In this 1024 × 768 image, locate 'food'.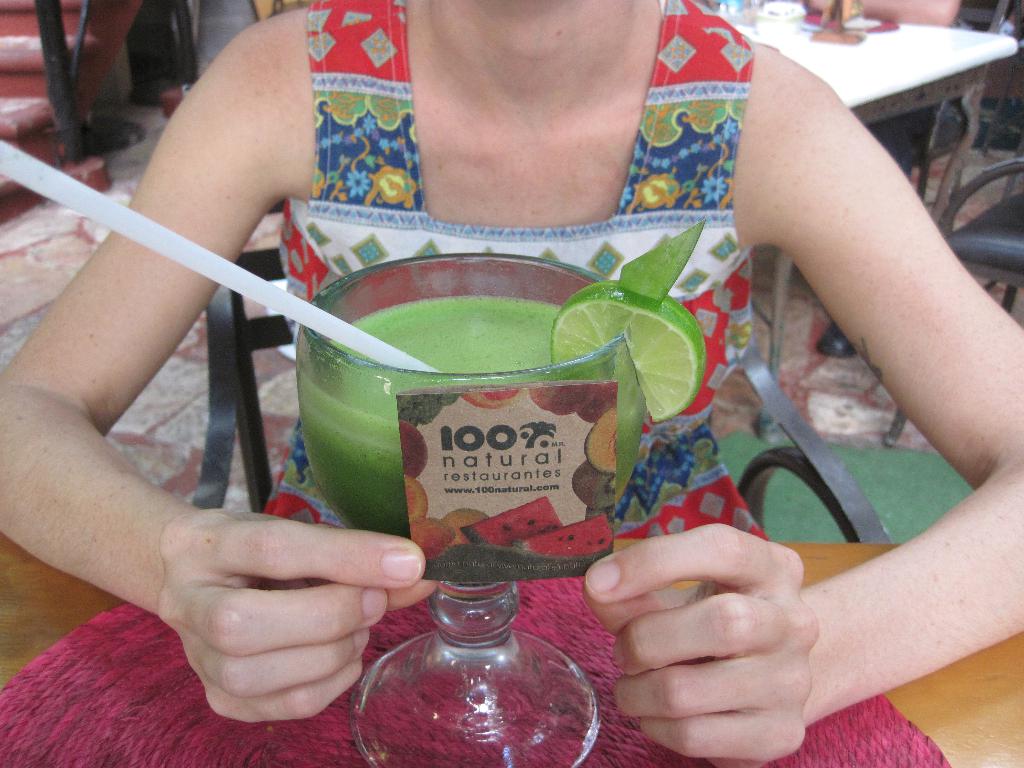
Bounding box: [513,514,616,555].
